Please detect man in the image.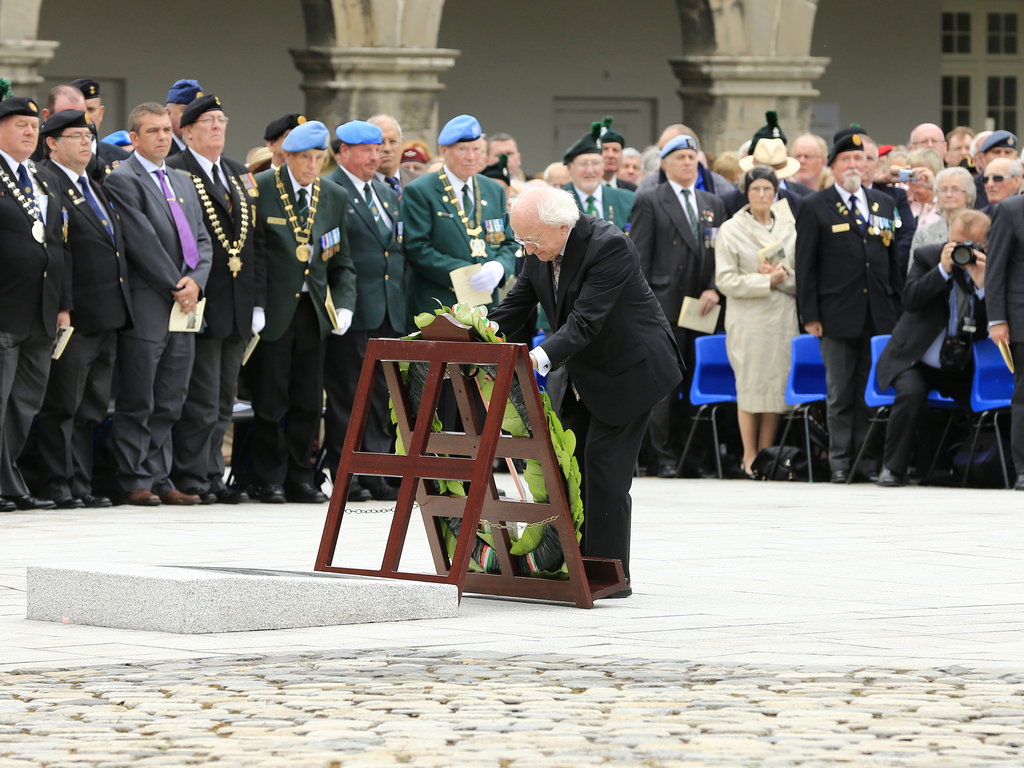
box=[945, 123, 973, 168].
